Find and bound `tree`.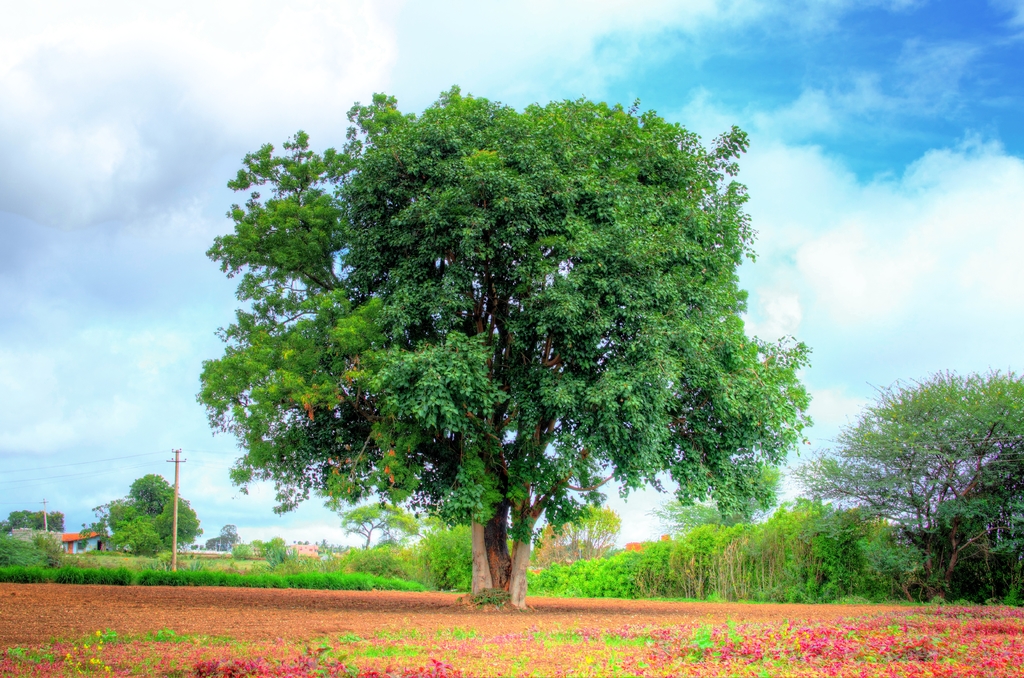
Bound: [790, 366, 1023, 605].
